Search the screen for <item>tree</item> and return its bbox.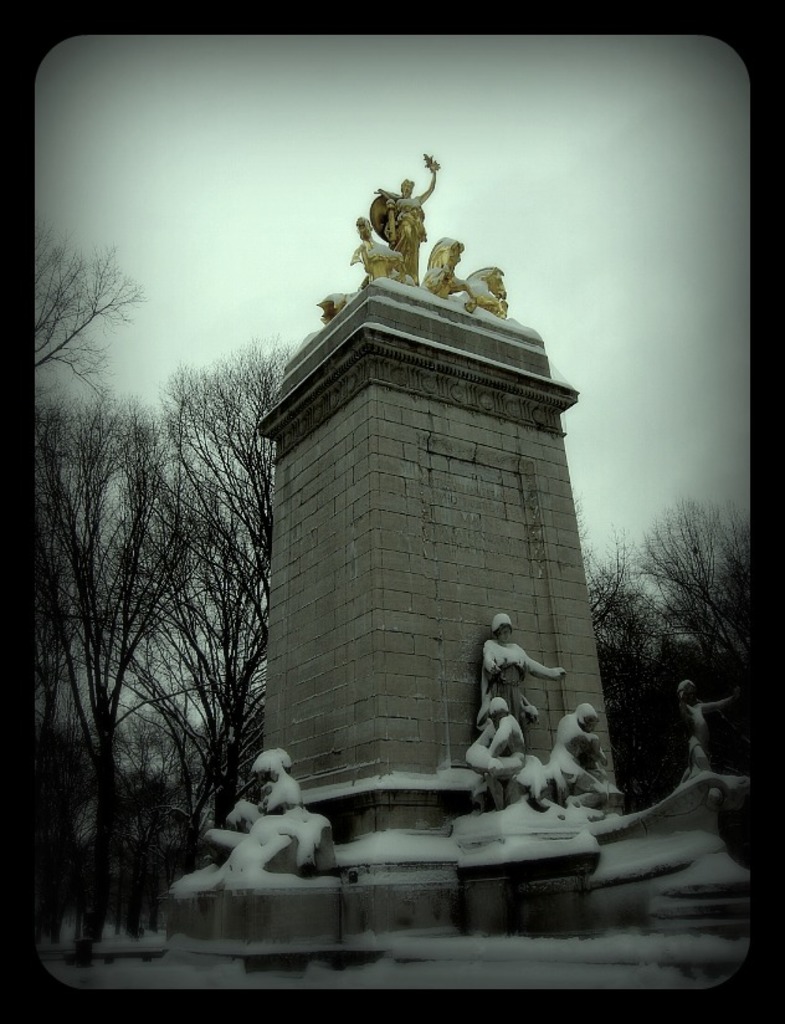
Found: rect(36, 215, 279, 948).
